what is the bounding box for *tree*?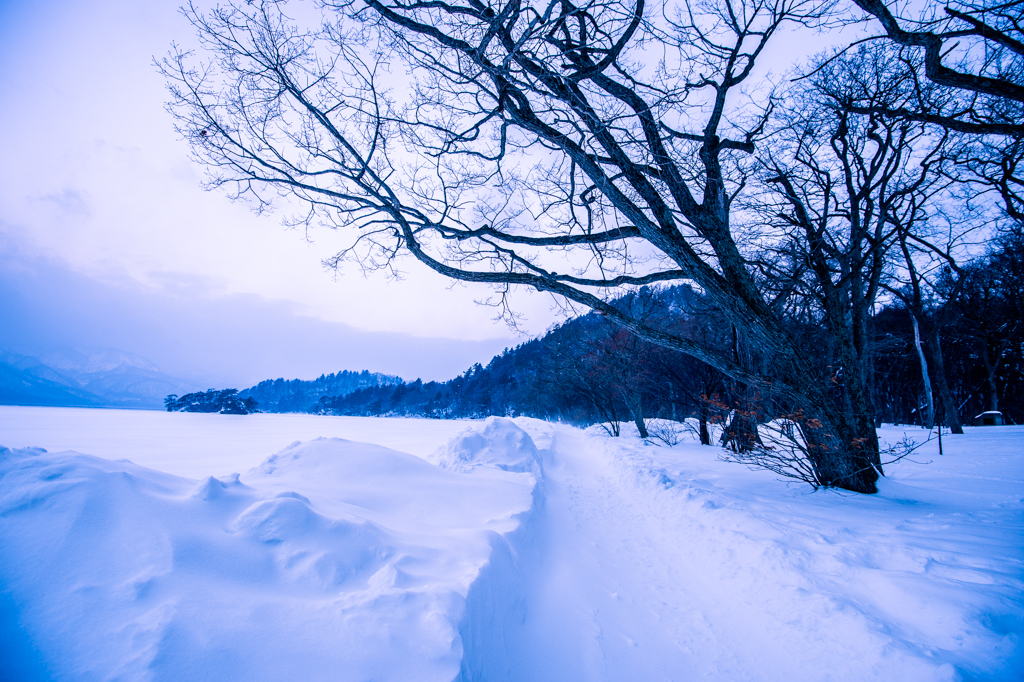
pyautogui.locateOnScreen(584, 336, 632, 450).
